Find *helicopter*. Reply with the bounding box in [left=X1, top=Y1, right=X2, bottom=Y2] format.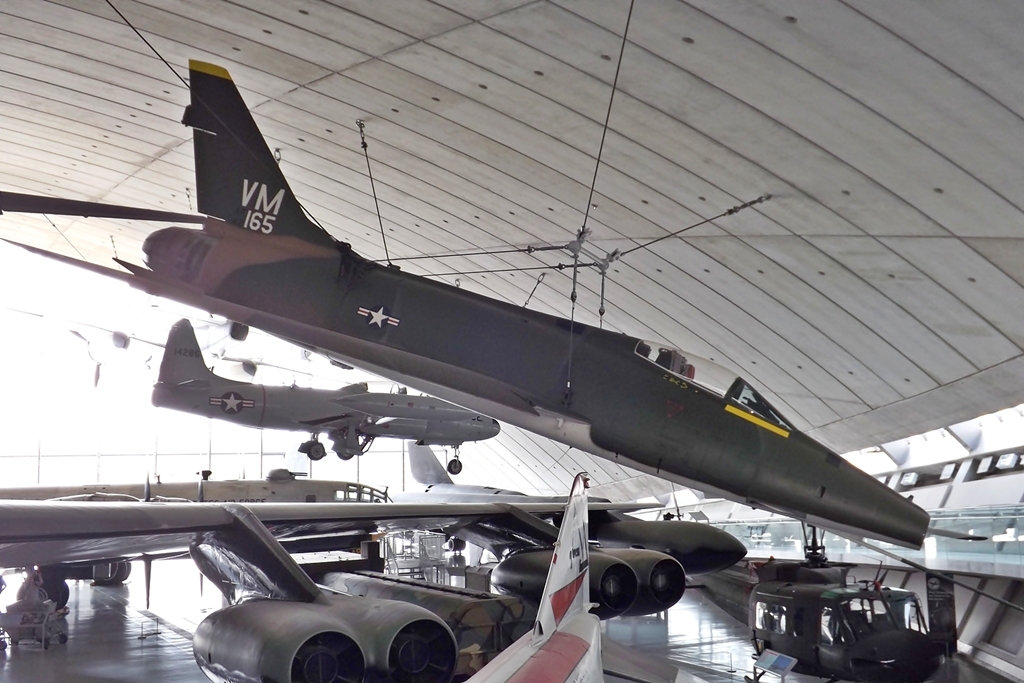
[left=731, top=540, right=954, bottom=676].
